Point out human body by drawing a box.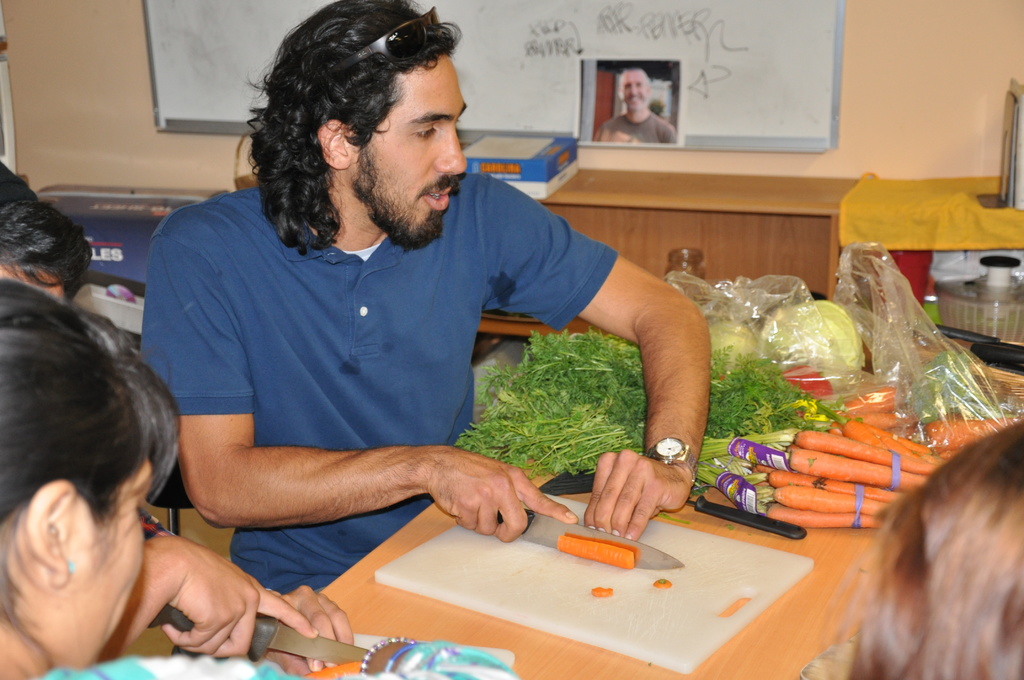
x1=131, y1=65, x2=788, y2=667.
